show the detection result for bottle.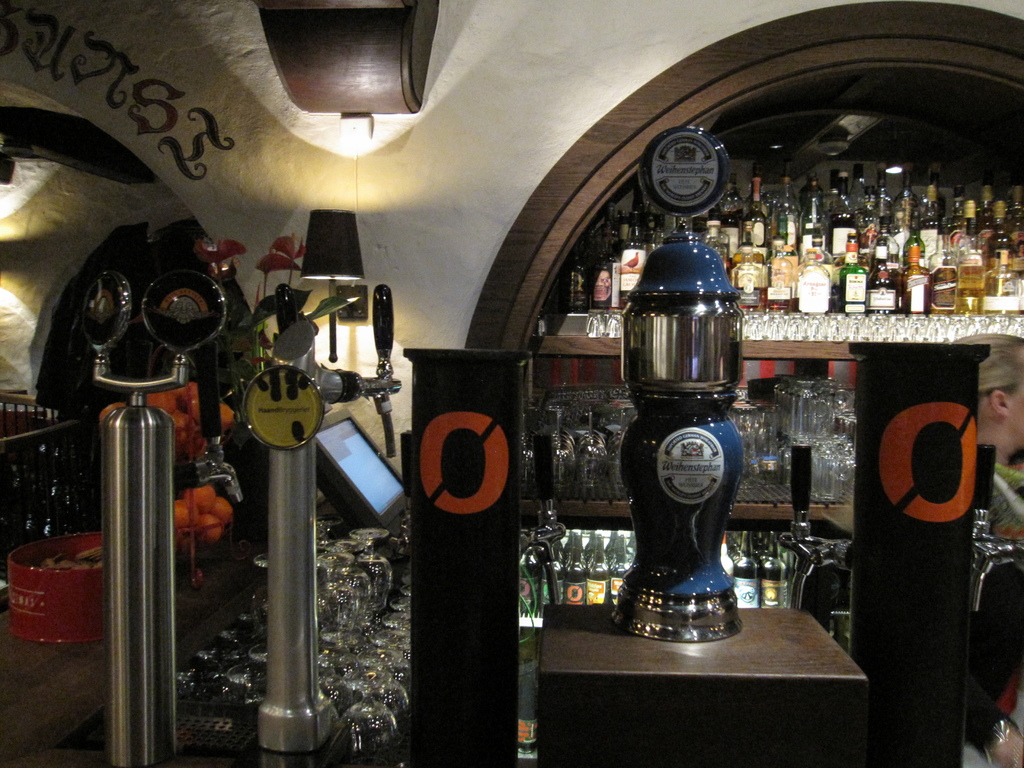
<box>838,168,860,232</box>.
